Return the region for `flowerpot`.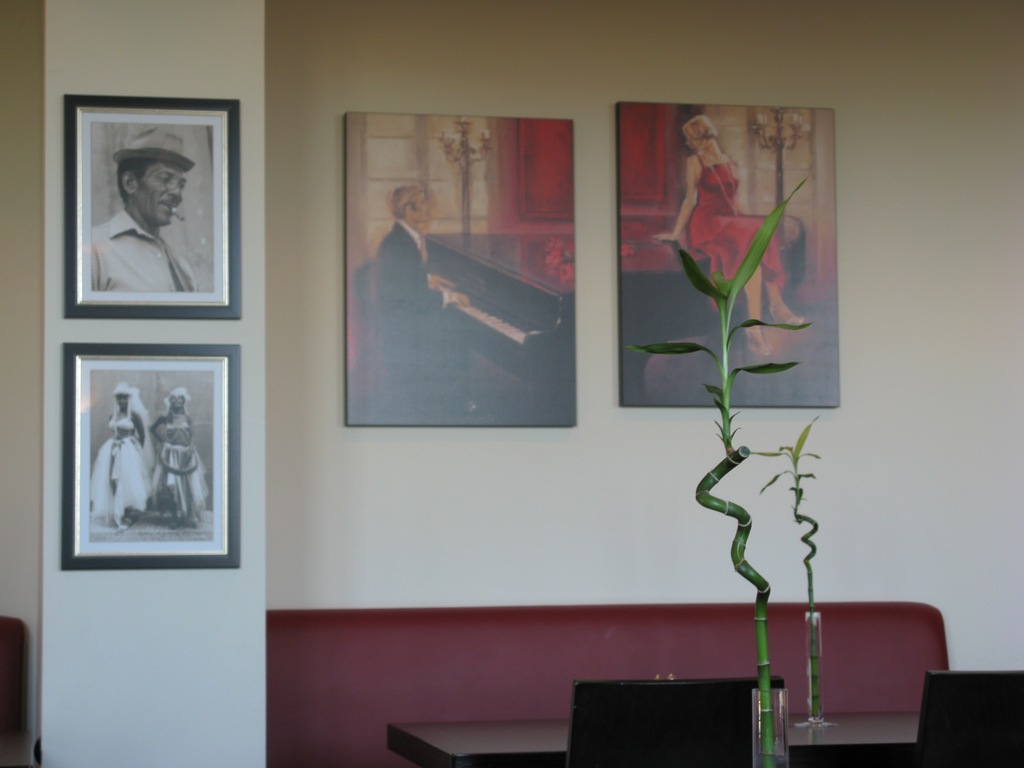
box(804, 611, 829, 726).
